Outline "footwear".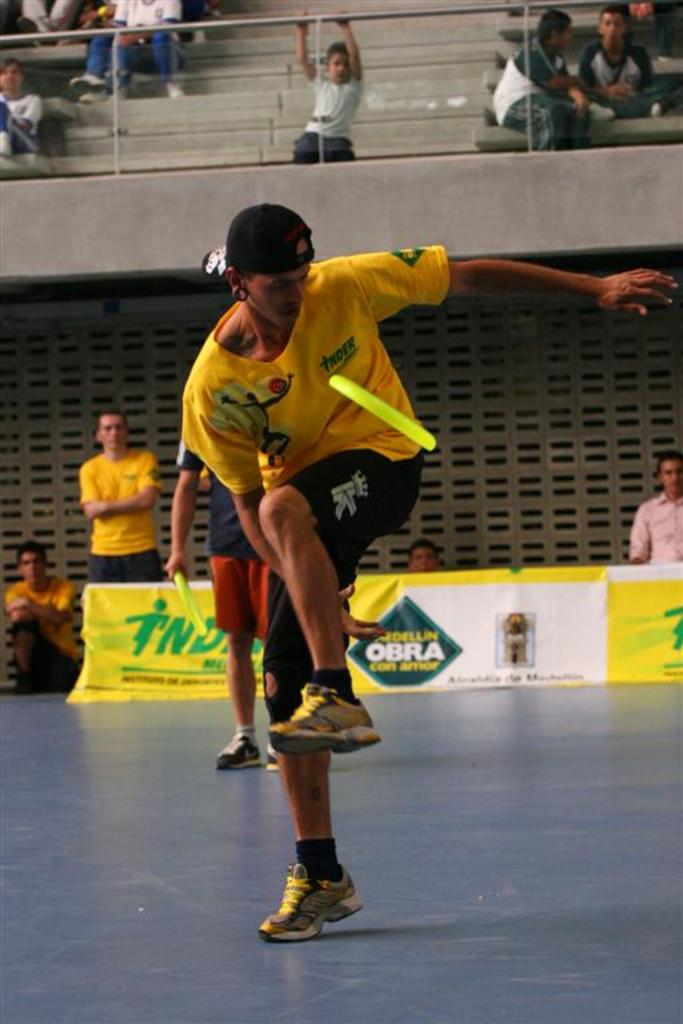
Outline: 263/867/352/939.
